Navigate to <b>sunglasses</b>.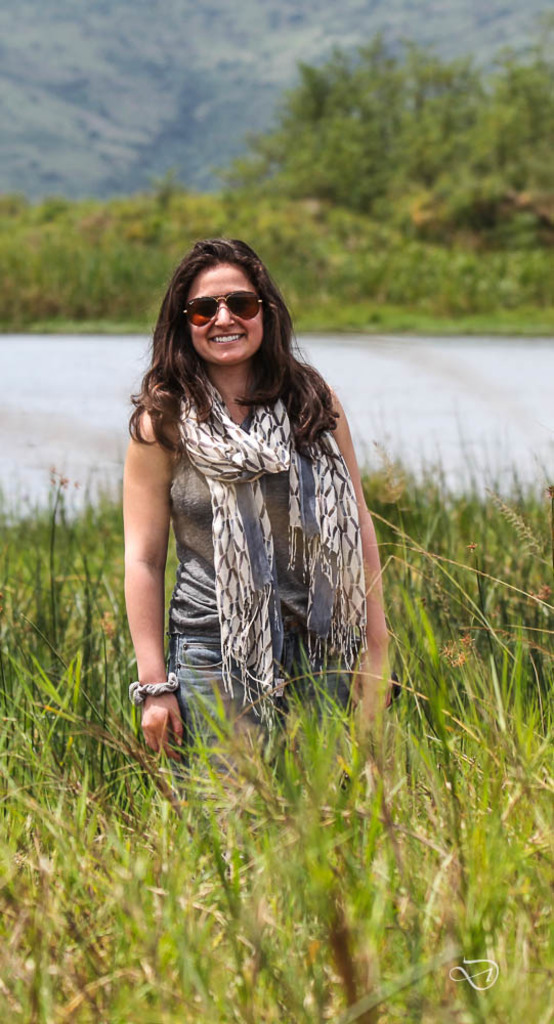
Navigation target: {"left": 171, "top": 278, "right": 268, "bottom": 347}.
